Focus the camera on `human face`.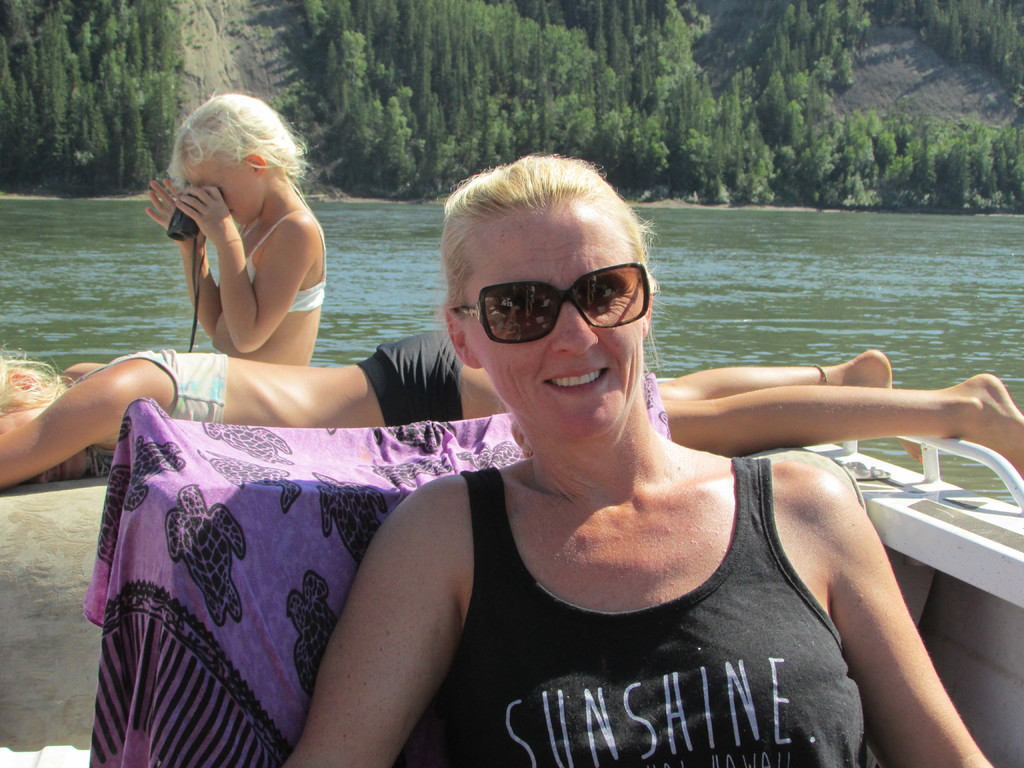
Focus region: x1=186, y1=158, x2=262, y2=224.
